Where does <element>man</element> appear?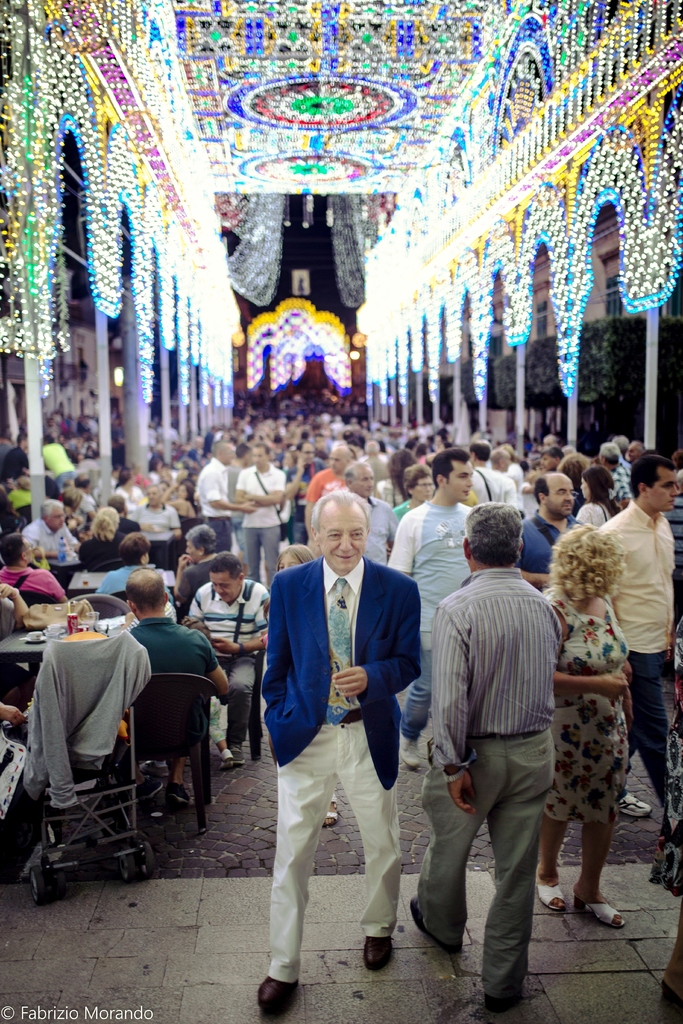
Appears at rect(625, 440, 646, 460).
